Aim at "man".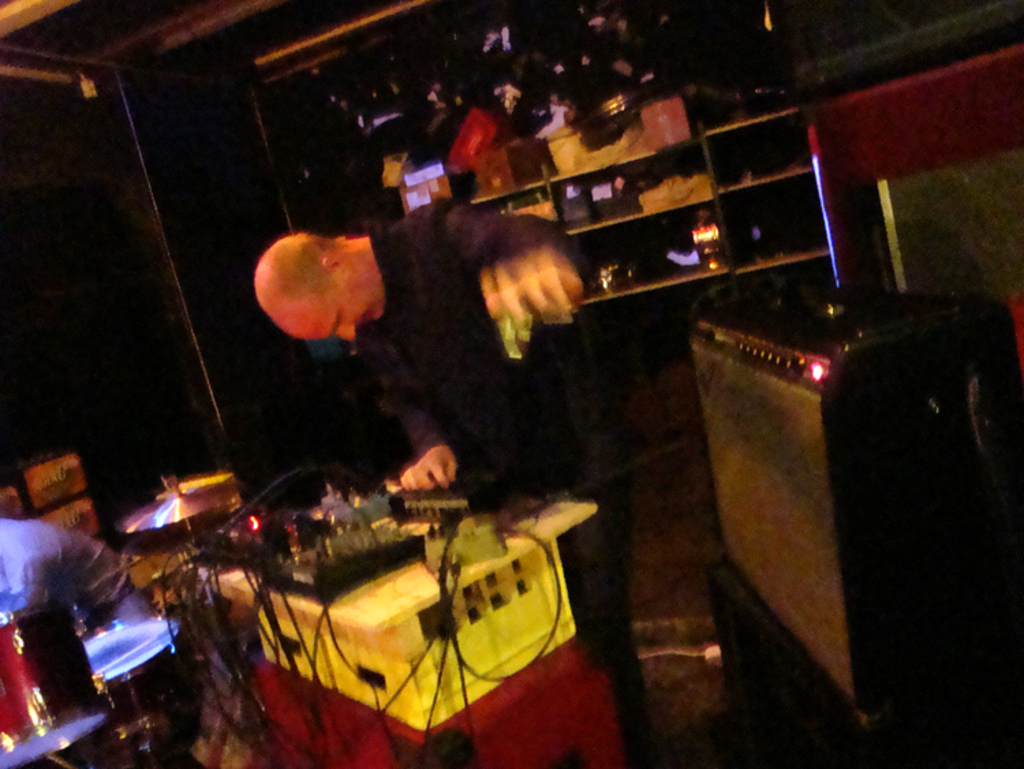
Aimed at x1=255 y1=198 x2=638 y2=765.
